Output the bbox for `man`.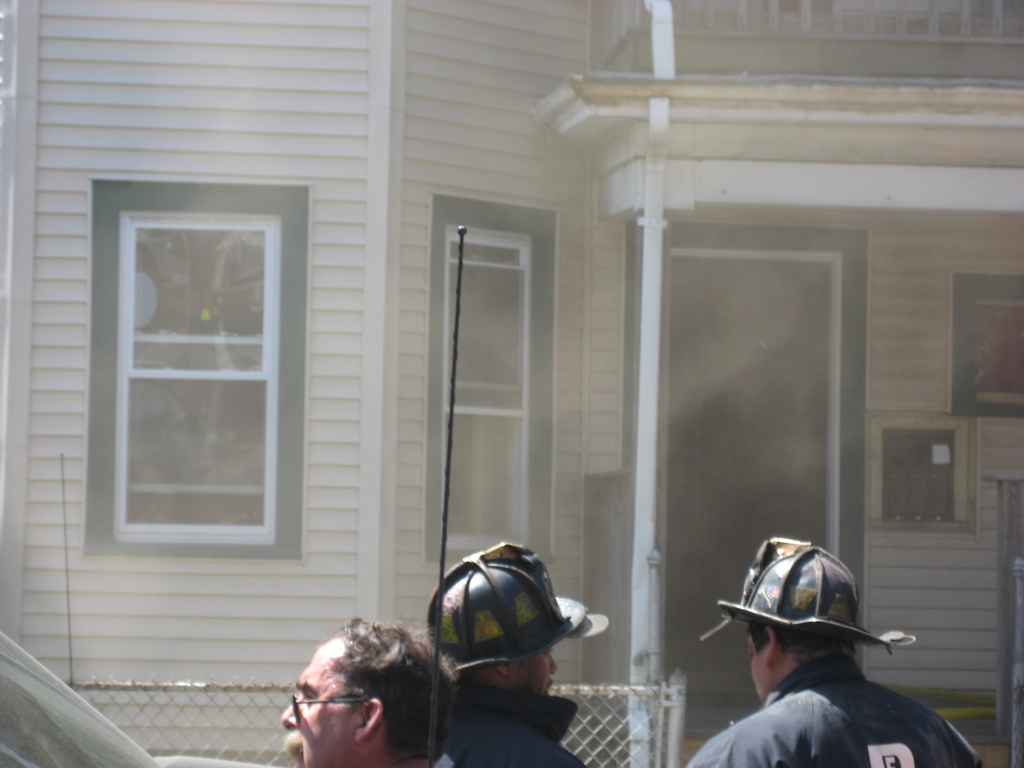
684,536,979,767.
